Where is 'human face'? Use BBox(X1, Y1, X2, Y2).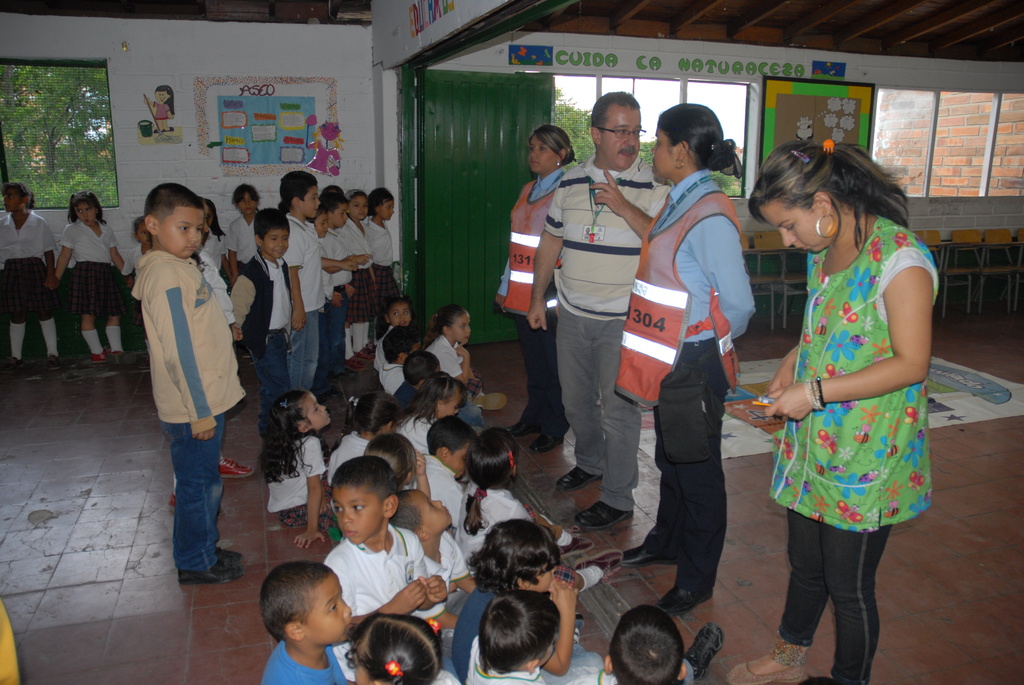
BBox(410, 489, 453, 536).
